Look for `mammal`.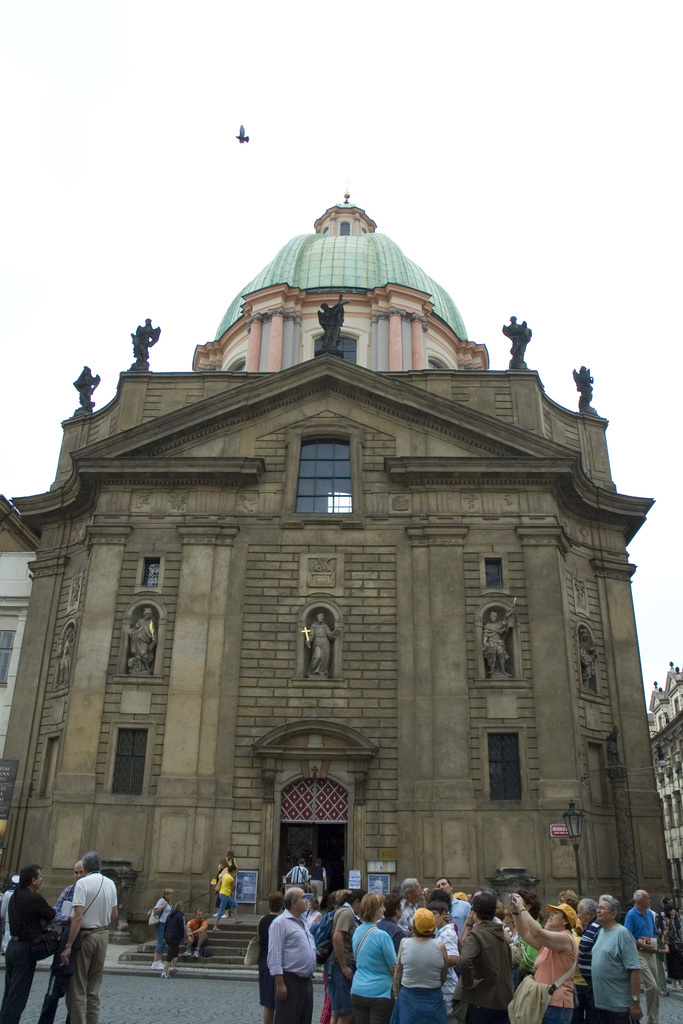
Found: region(126, 606, 157, 671).
